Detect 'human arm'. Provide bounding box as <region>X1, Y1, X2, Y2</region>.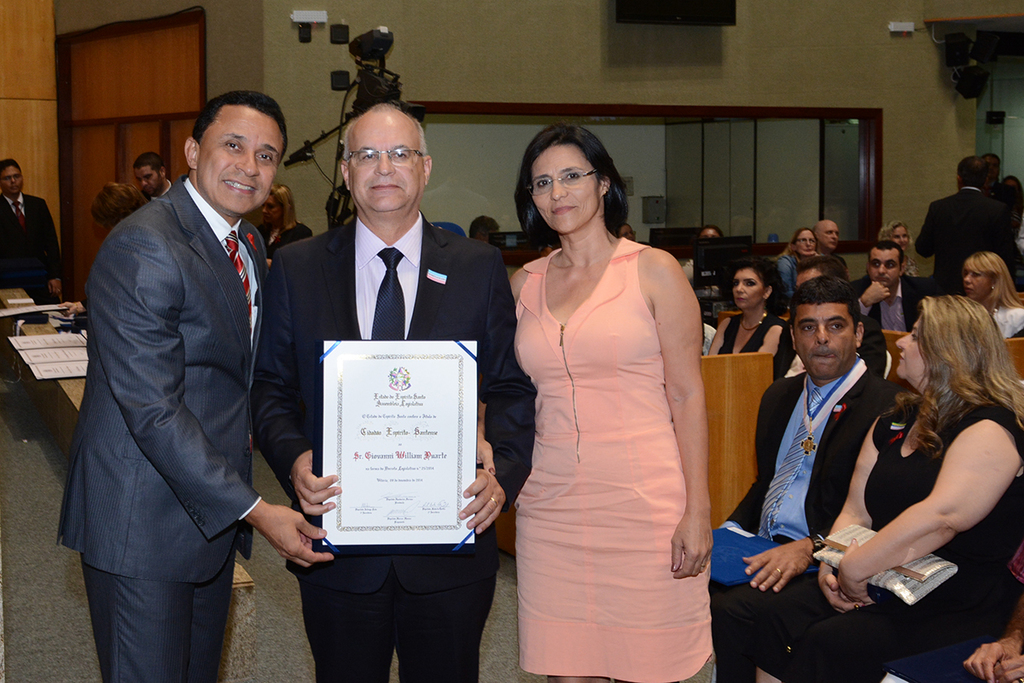
<region>812, 408, 886, 615</region>.
